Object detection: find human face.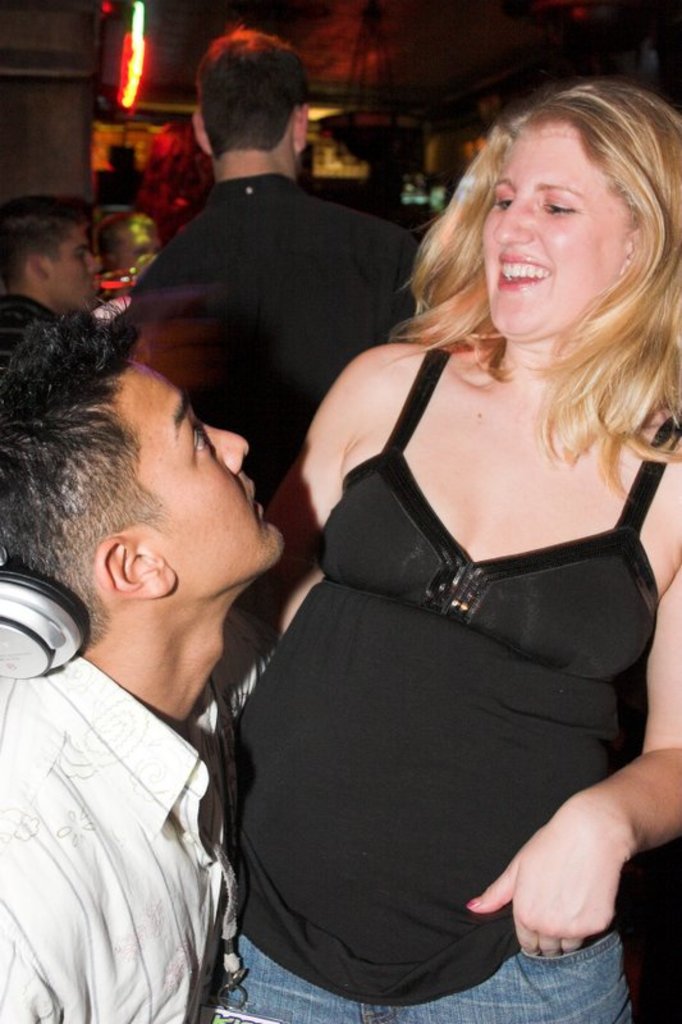
select_region(46, 232, 100, 312).
